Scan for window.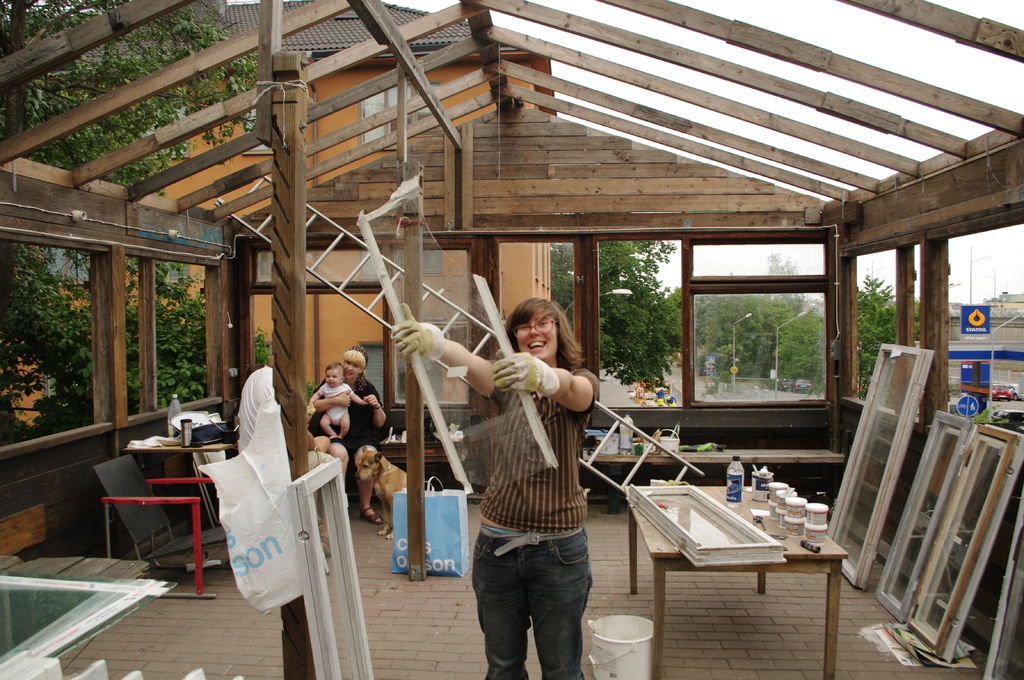
Scan result: box=[357, 67, 441, 151].
